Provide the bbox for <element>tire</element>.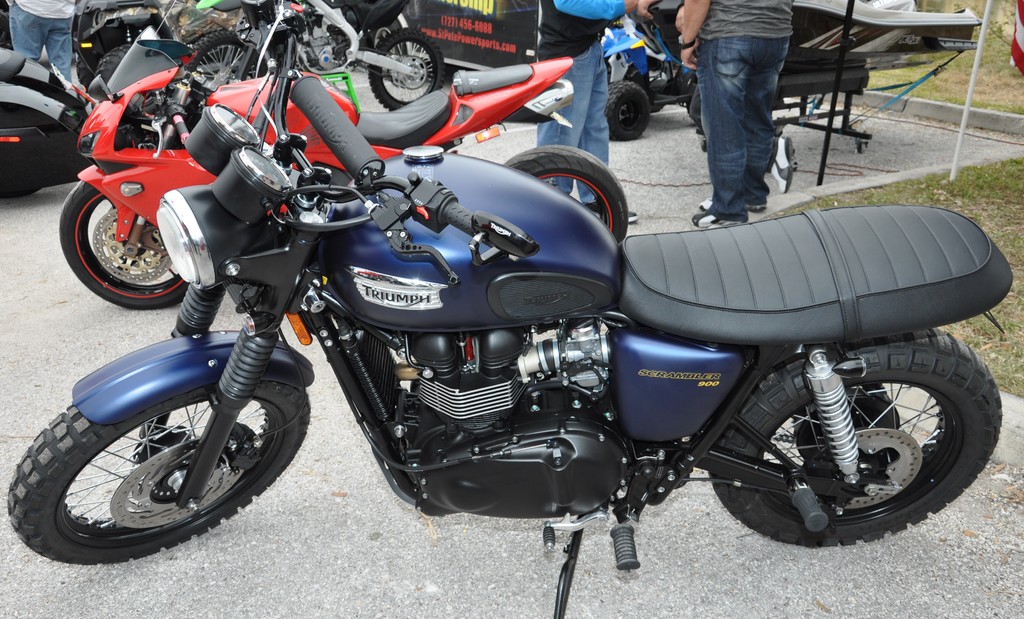
[x1=367, y1=28, x2=446, y2=111].
